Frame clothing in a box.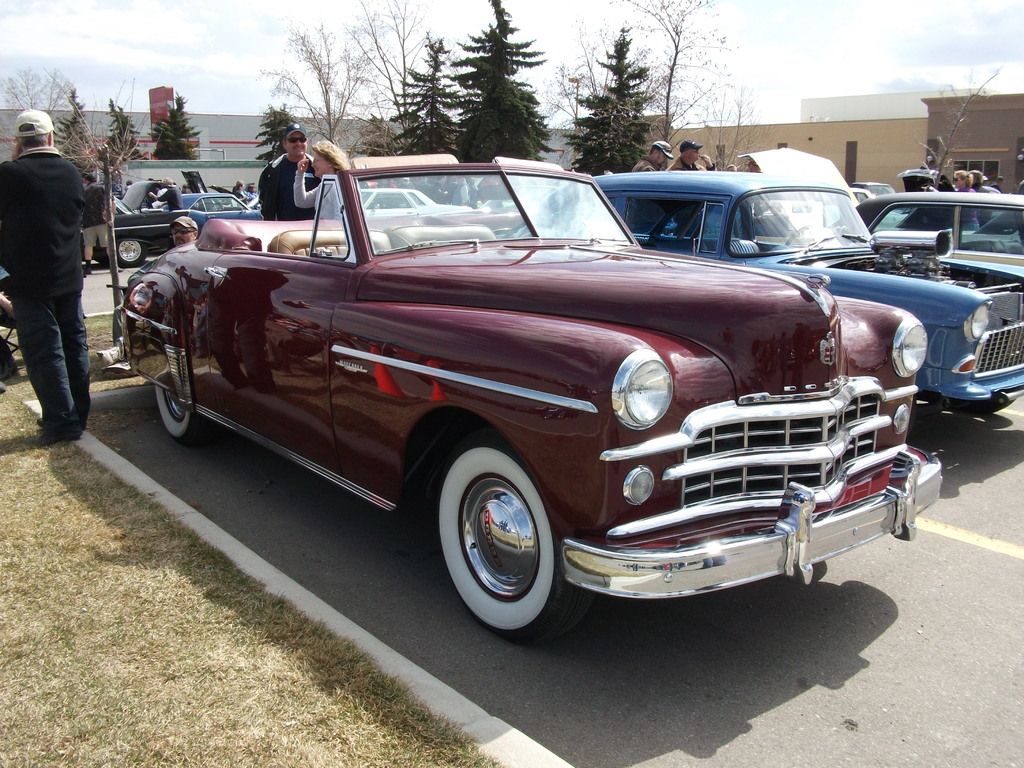
111:253:158:341.
